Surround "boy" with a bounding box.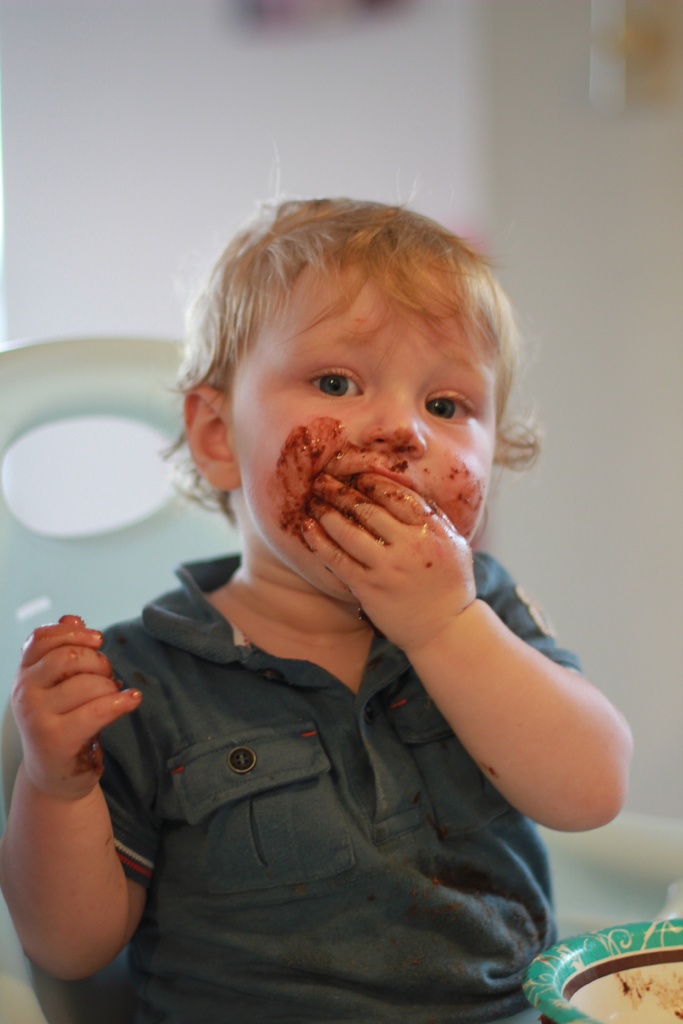
select_region(0, 127, 636, 1023).
